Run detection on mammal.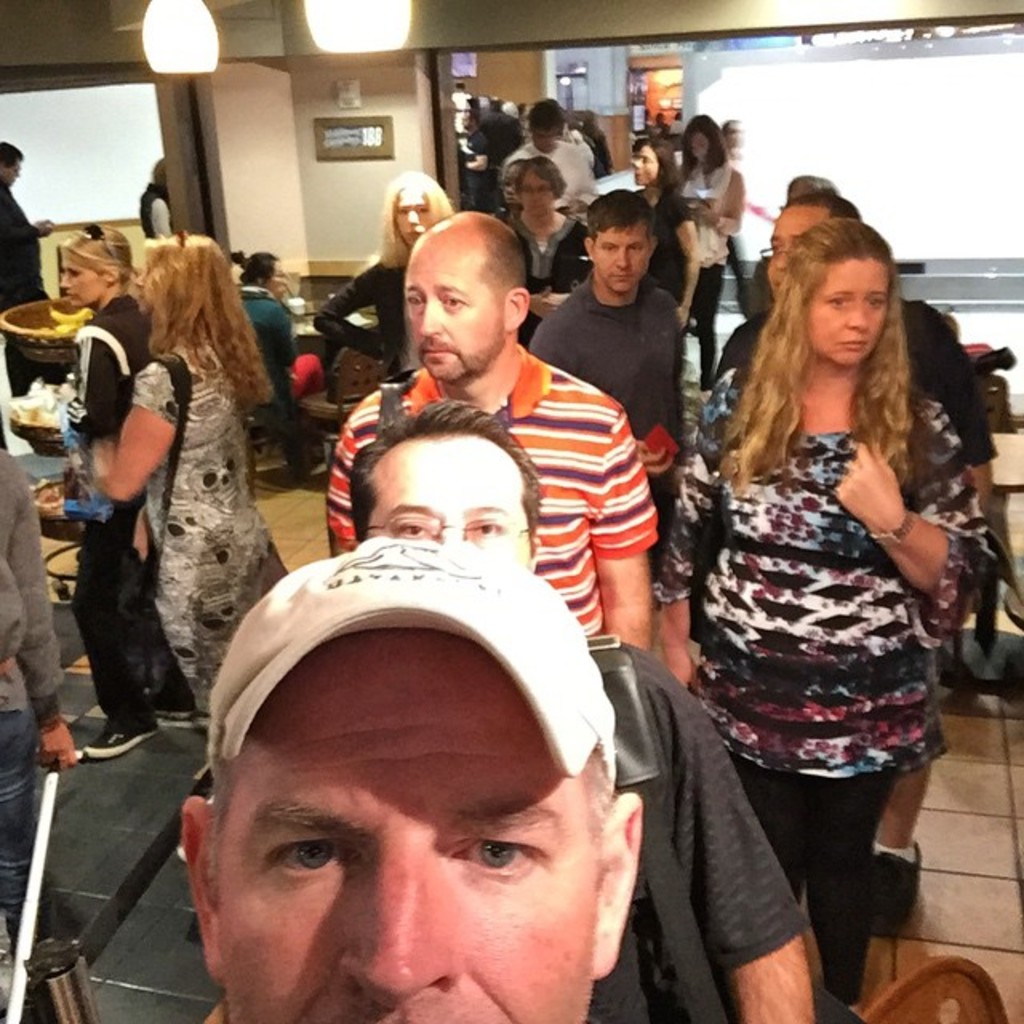
Result: <box>0,138,61,395</box>.
